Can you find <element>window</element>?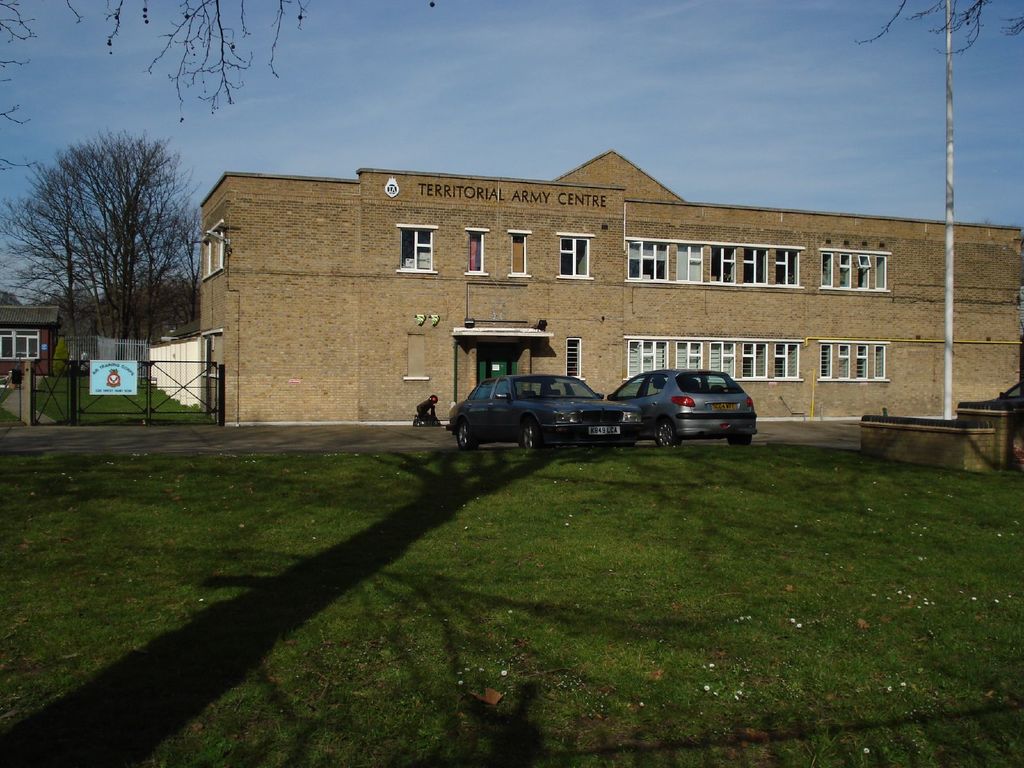
Yes, bounding box: bbox=[818, 339, 834, 378].
